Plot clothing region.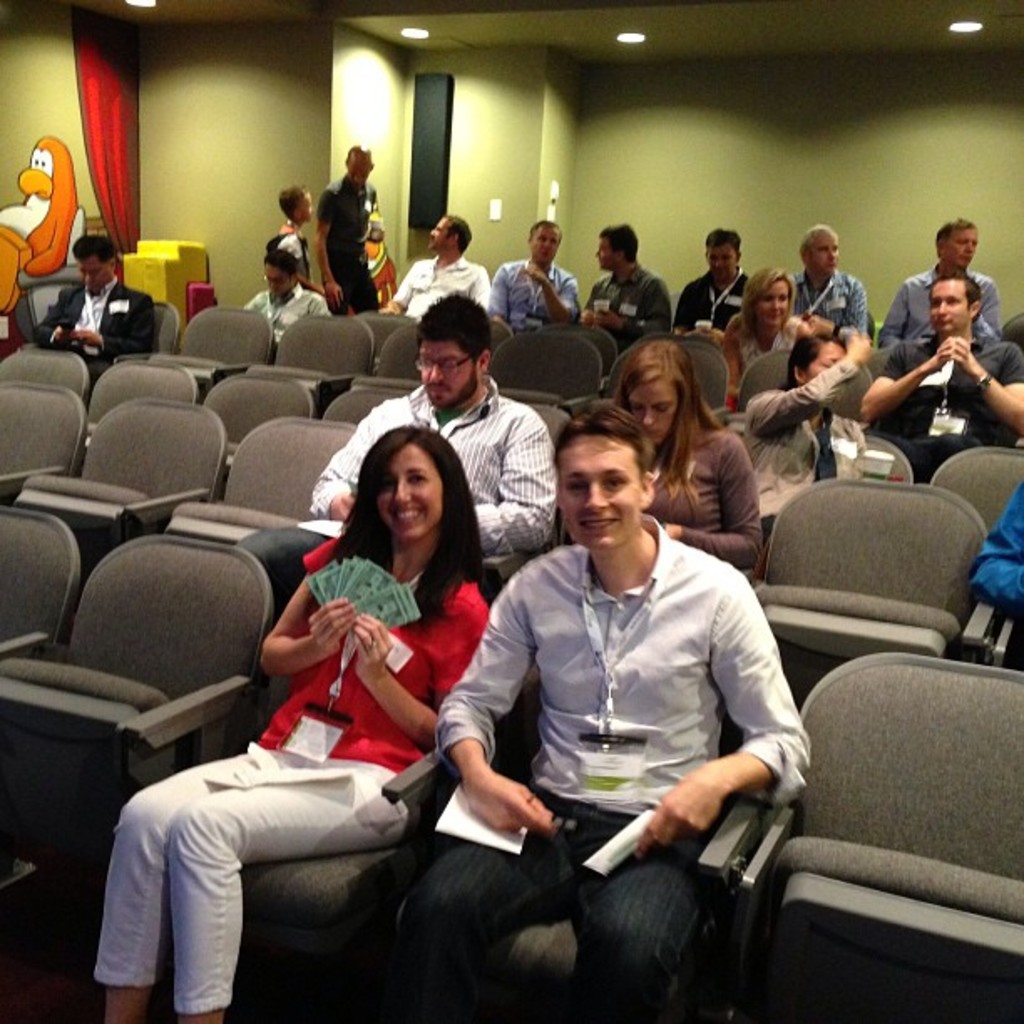
Plotted at [246,286,326,348].
